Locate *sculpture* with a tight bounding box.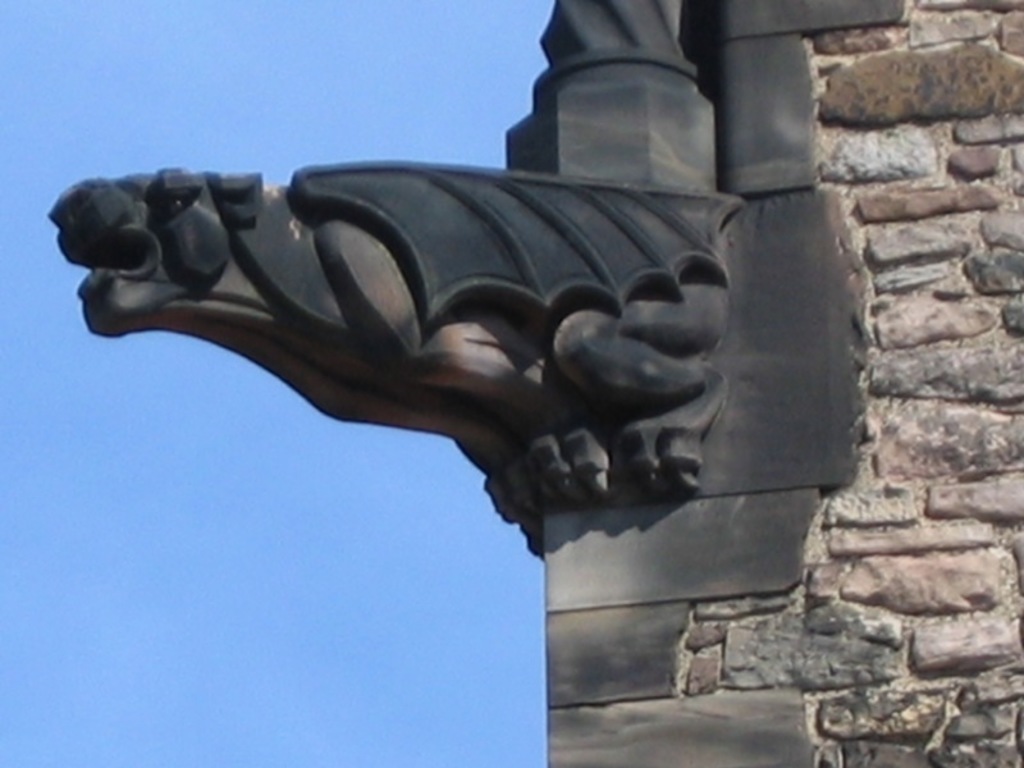
60,210,788,568.
